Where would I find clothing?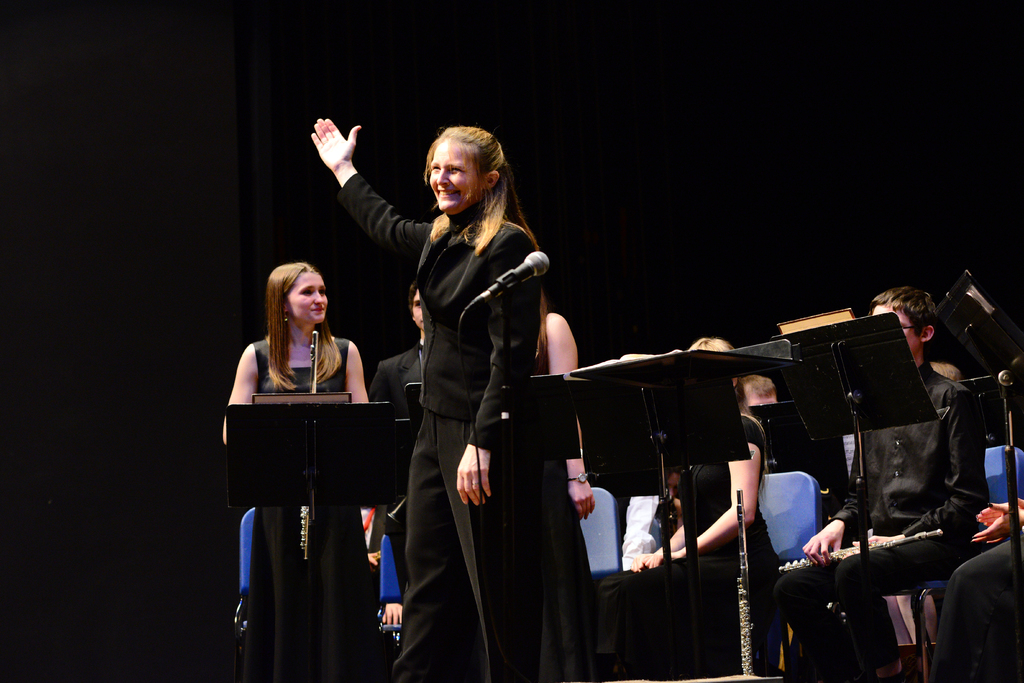
At [589, 406, 778, 682].
